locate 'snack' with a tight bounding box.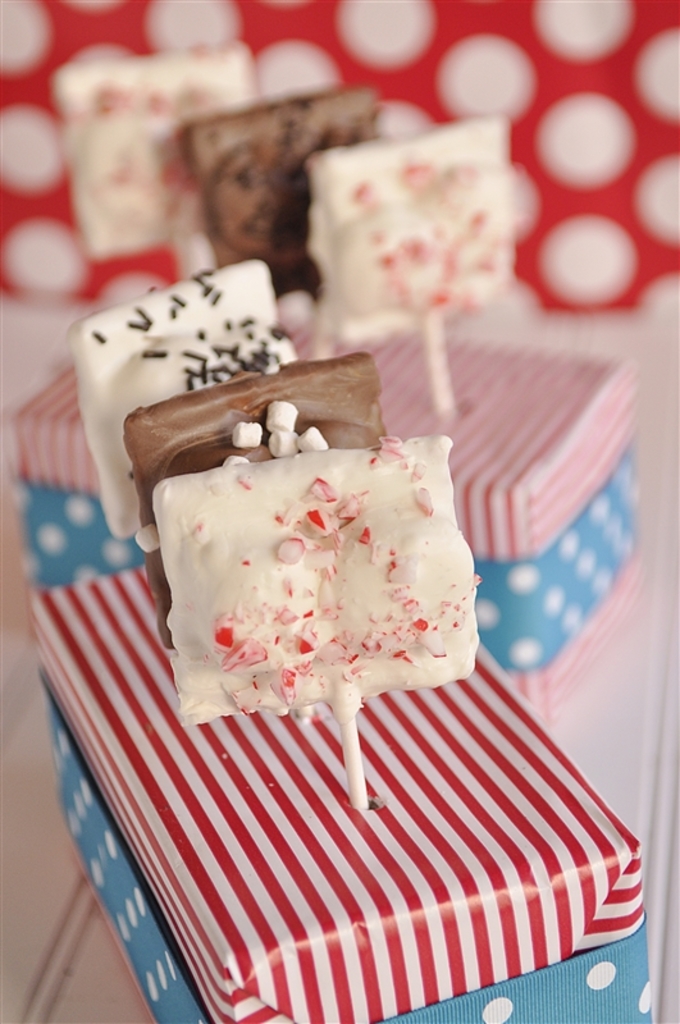
l=68, t=253, r=484, b=732.
